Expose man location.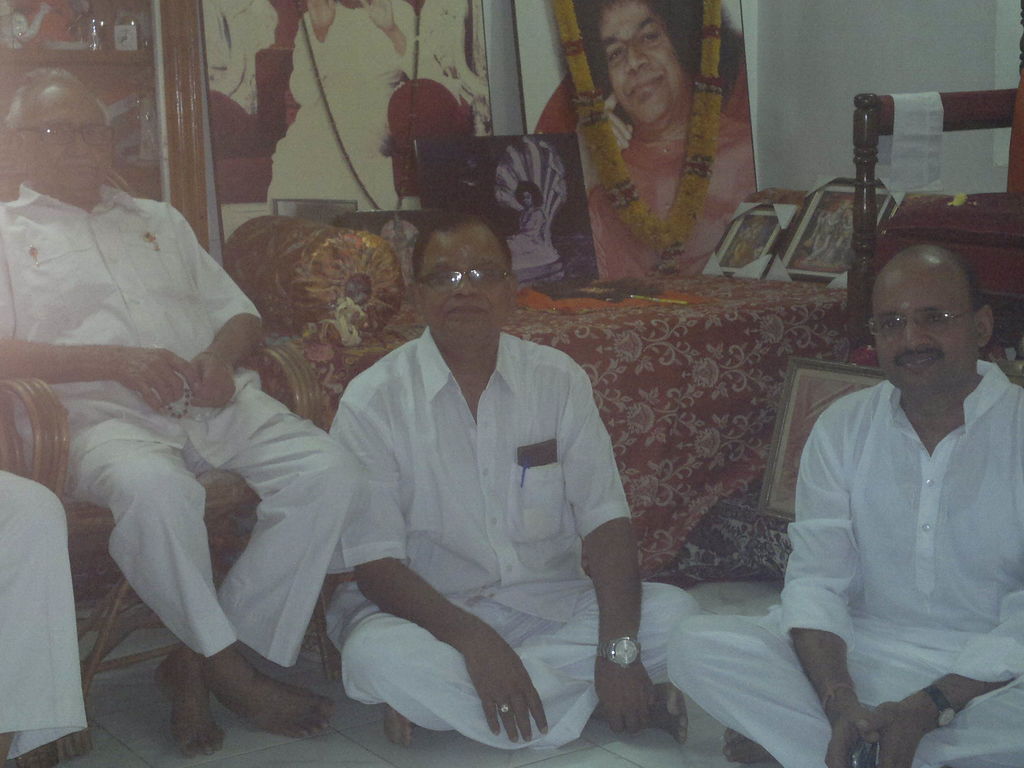
Exposed at rect(0, 471, 87, 767).
